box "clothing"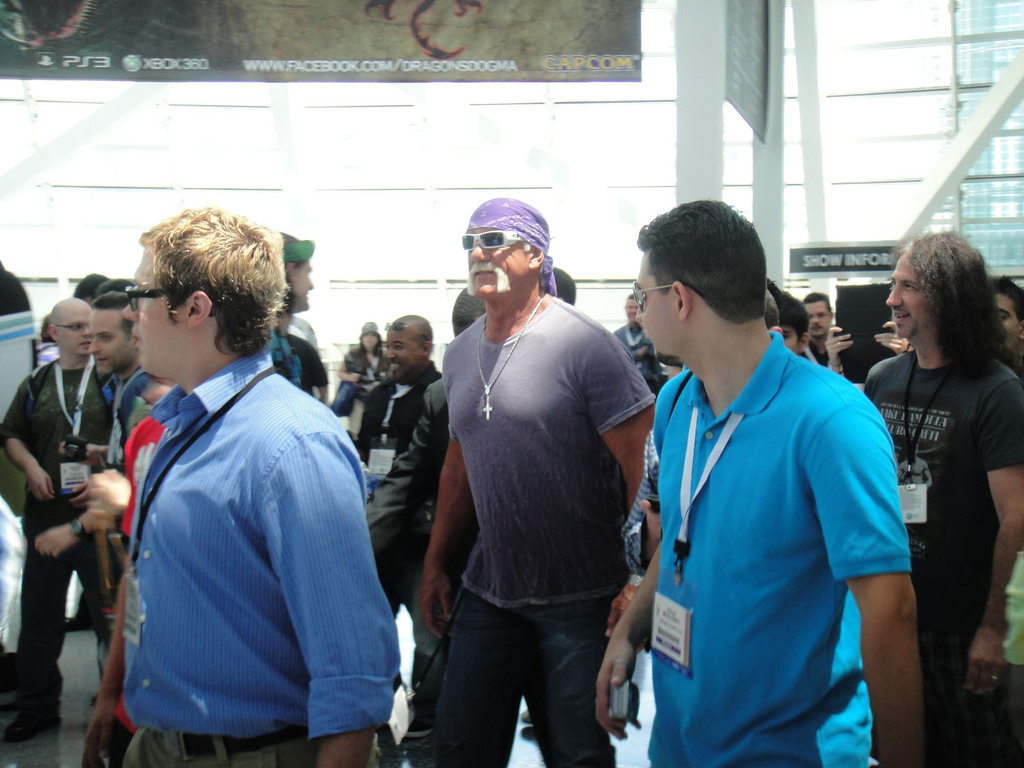
(127,351,404,767)
